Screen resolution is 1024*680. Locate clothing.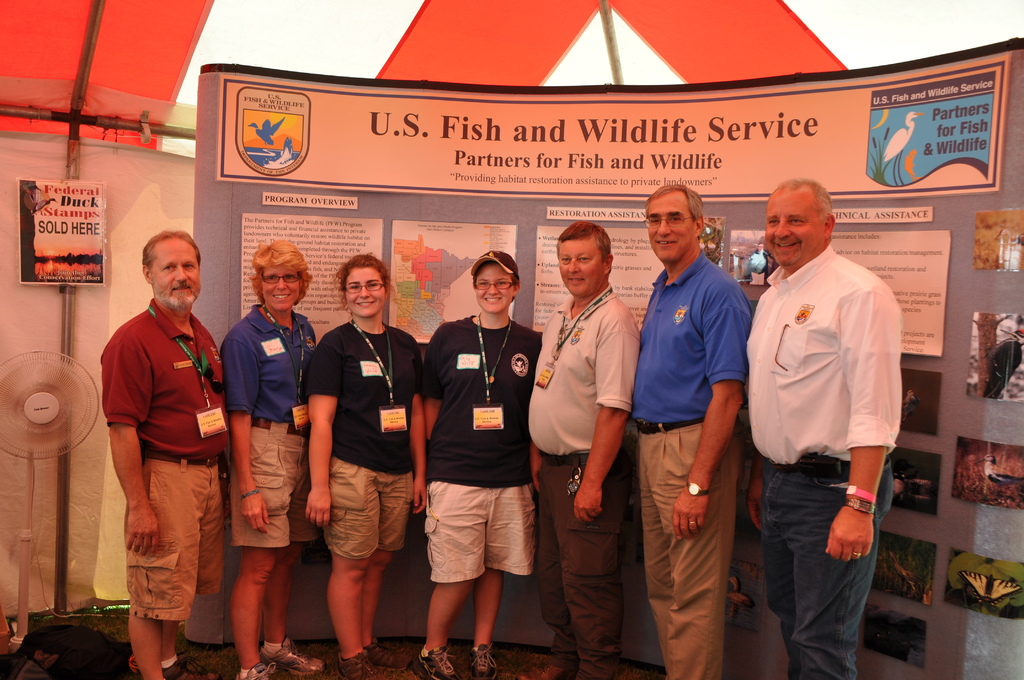
(x1=416, y1=313, x2=542, y2=581).
